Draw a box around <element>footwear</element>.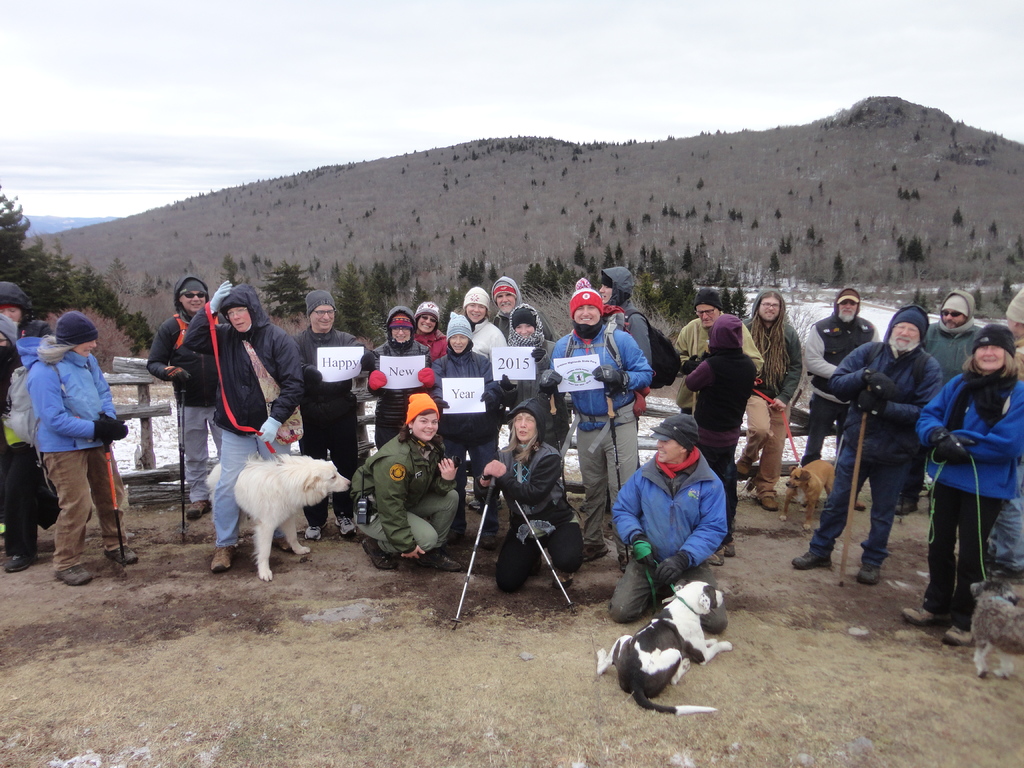
select_region(6, 554, 39, 572).
